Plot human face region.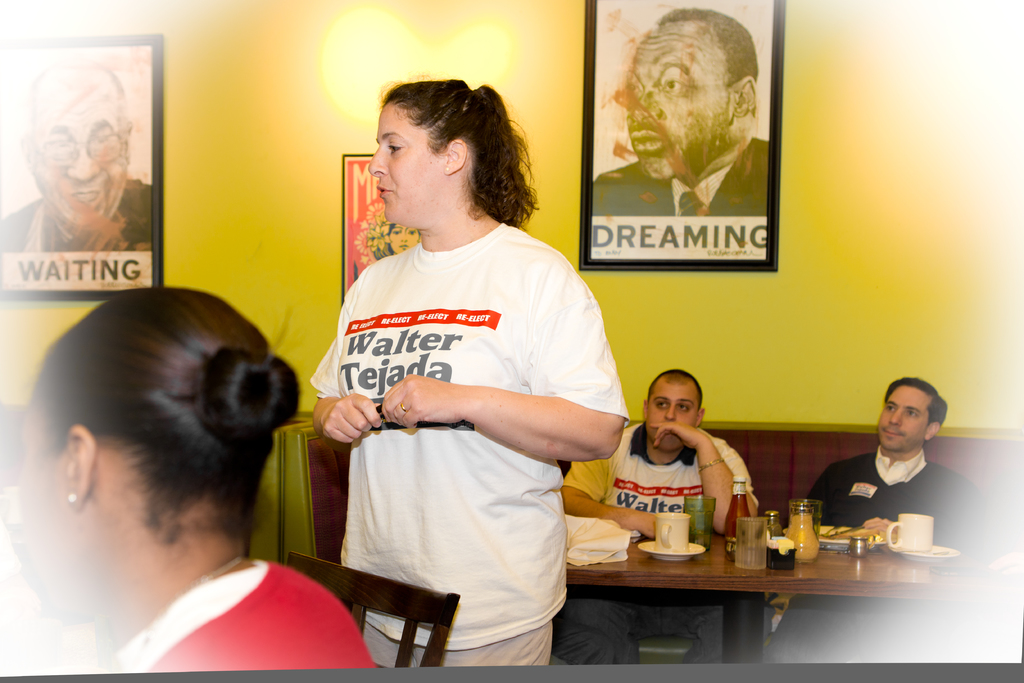
Plotted at (left=29, top=99, right=123, bottom=227).
